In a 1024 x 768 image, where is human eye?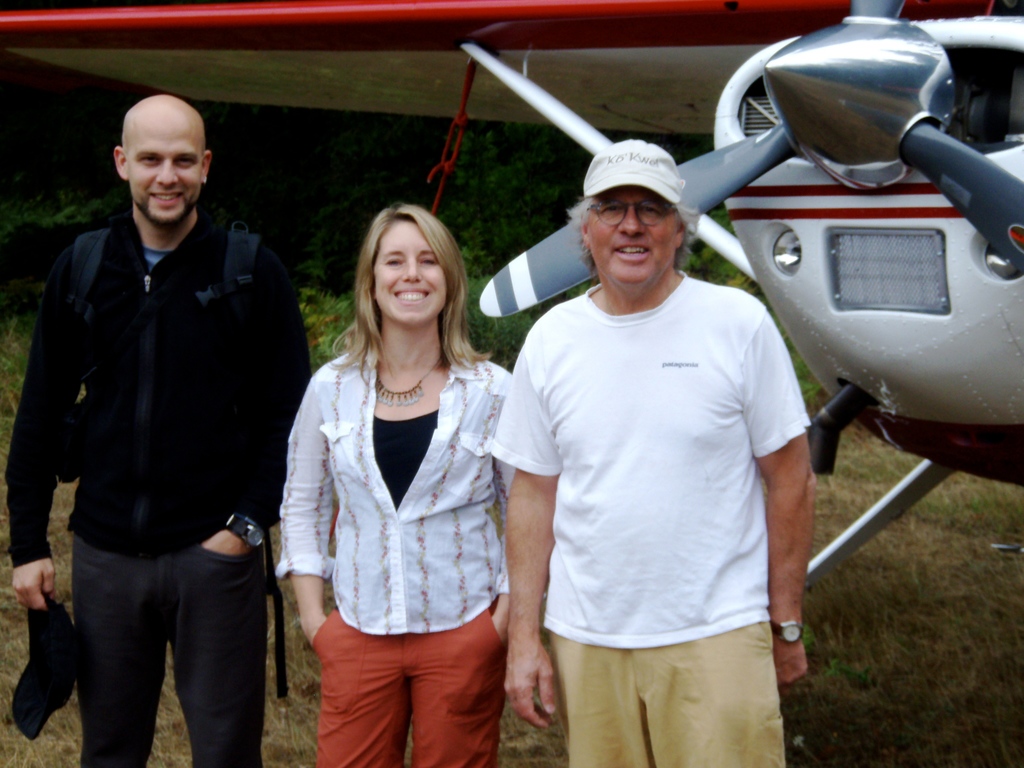
{"left": 172, "top": 152, "right": 196, "bottom": 168}.
